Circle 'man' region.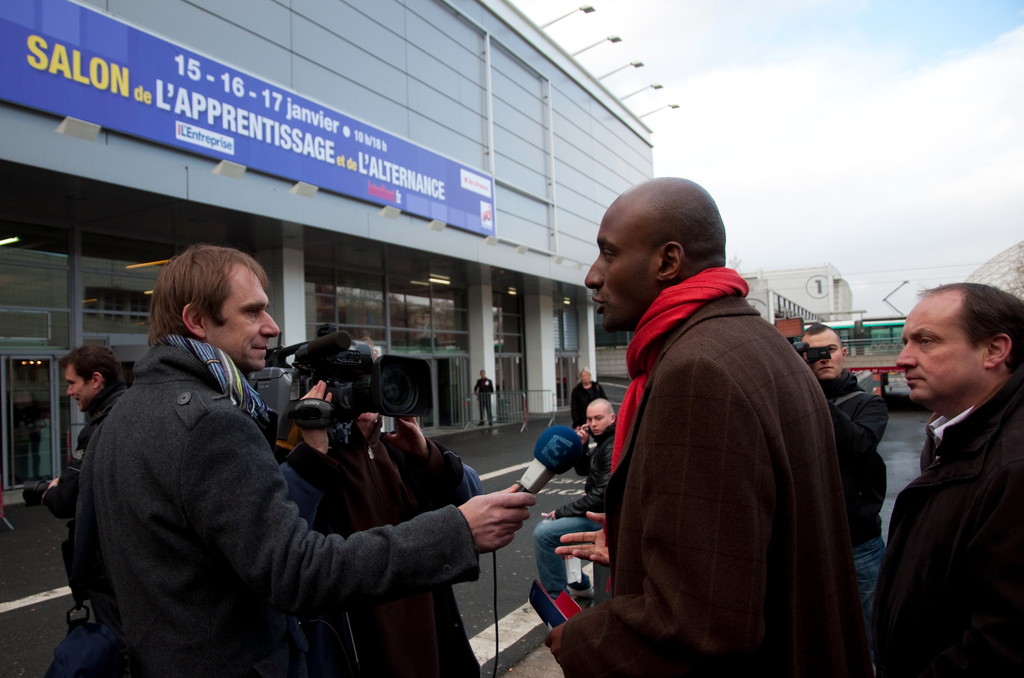
Region: box=[22, 347, 129, 668].
